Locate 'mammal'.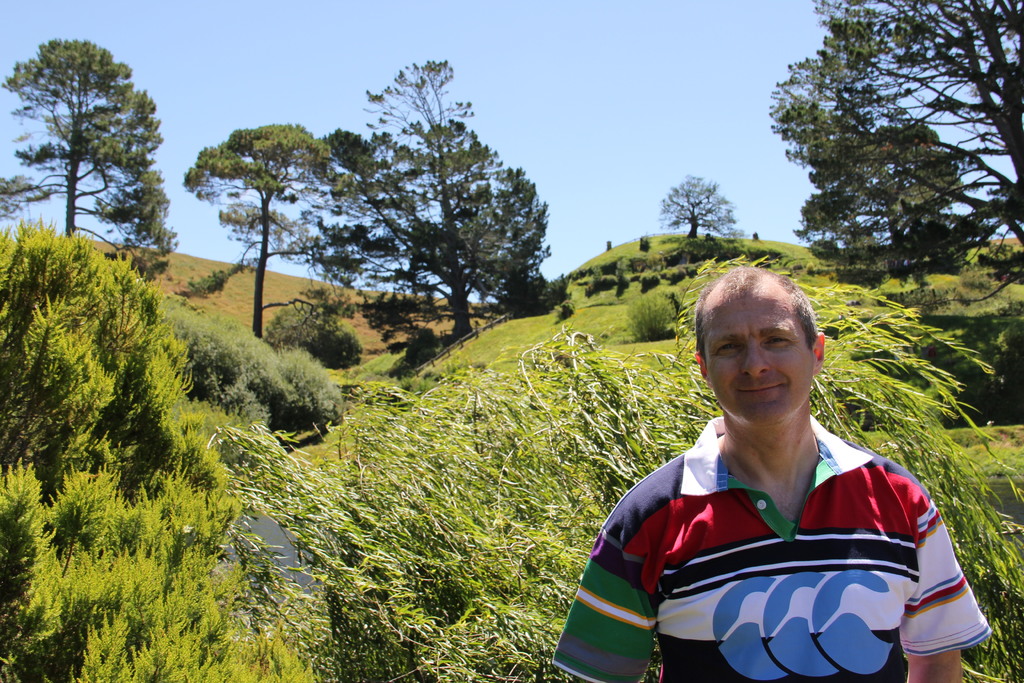
Bounding box: <region>572, 265, 982, 682</region>.
